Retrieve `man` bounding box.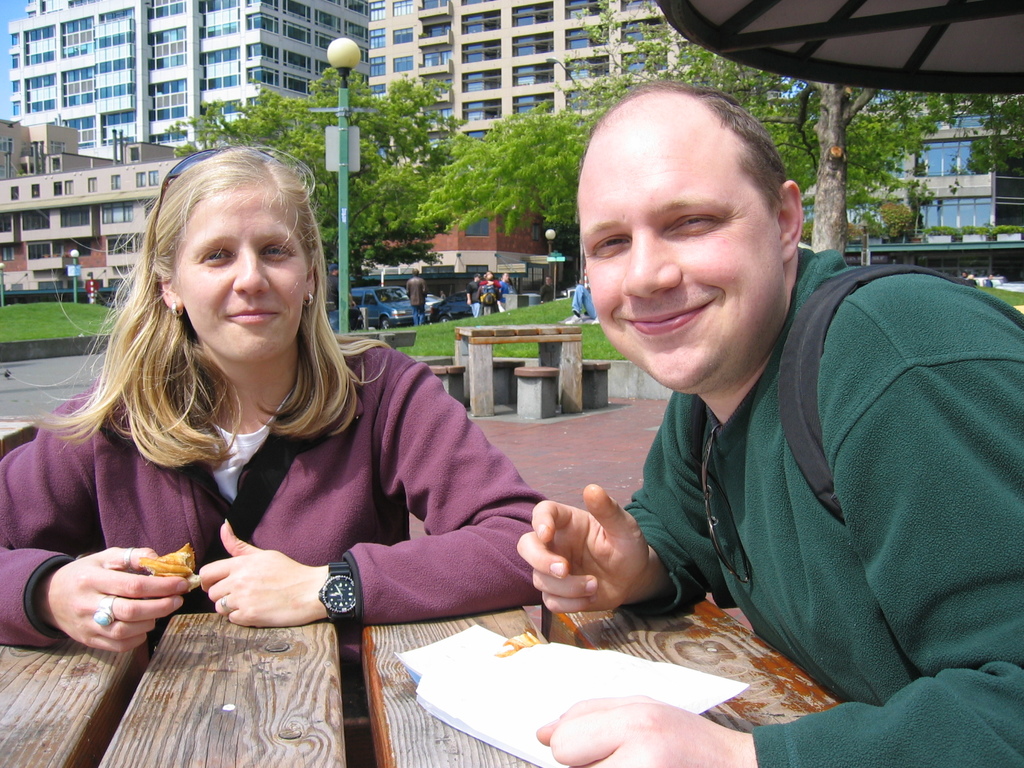
Bounding box: bbox=(323, 261, 346, 312).
